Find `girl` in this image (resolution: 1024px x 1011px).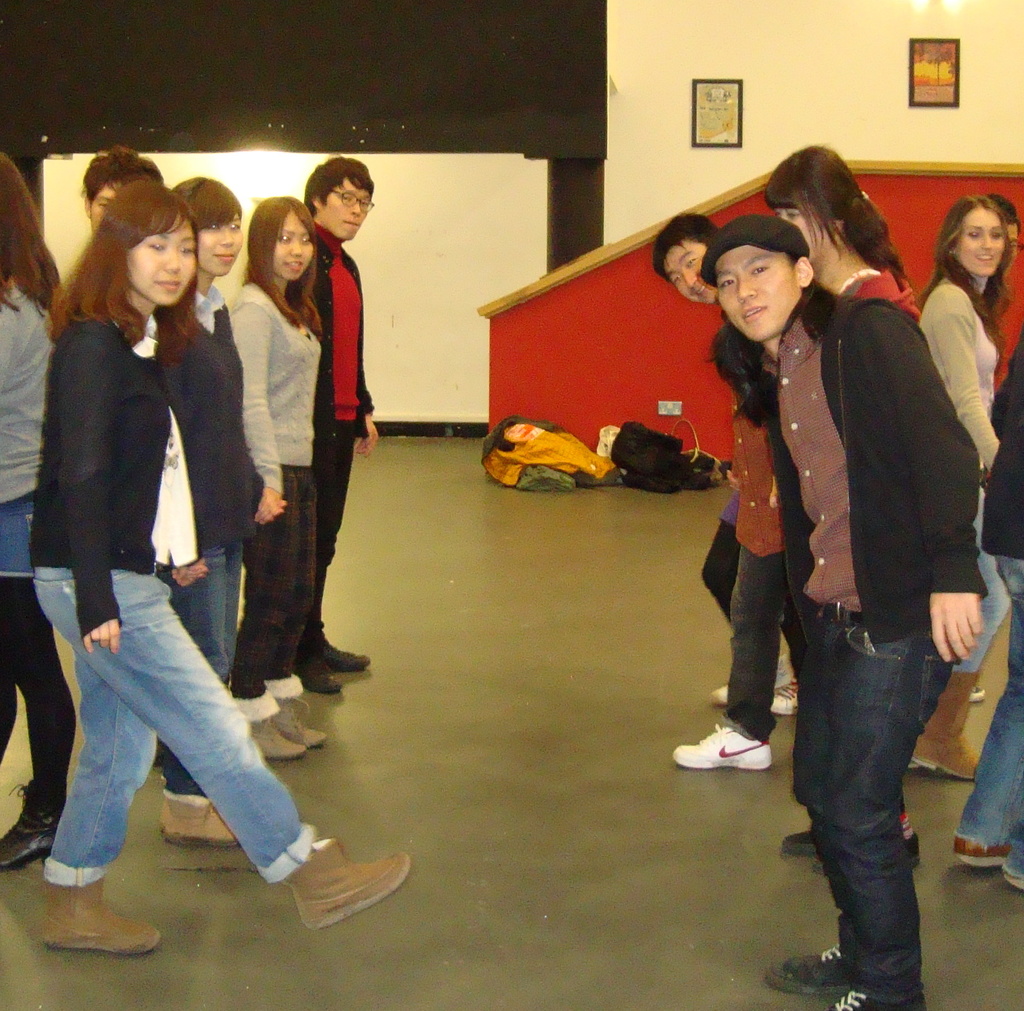
locate(766, 145, 924, 868).
